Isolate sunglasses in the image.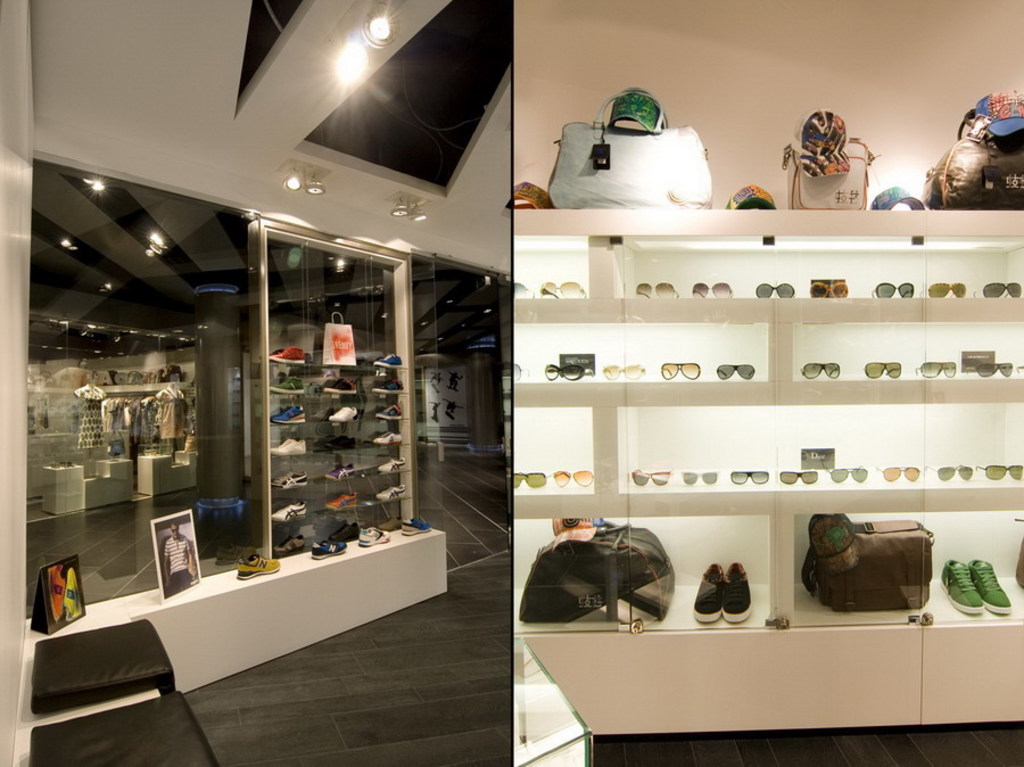
Isolated region: (860,360,901,379).
